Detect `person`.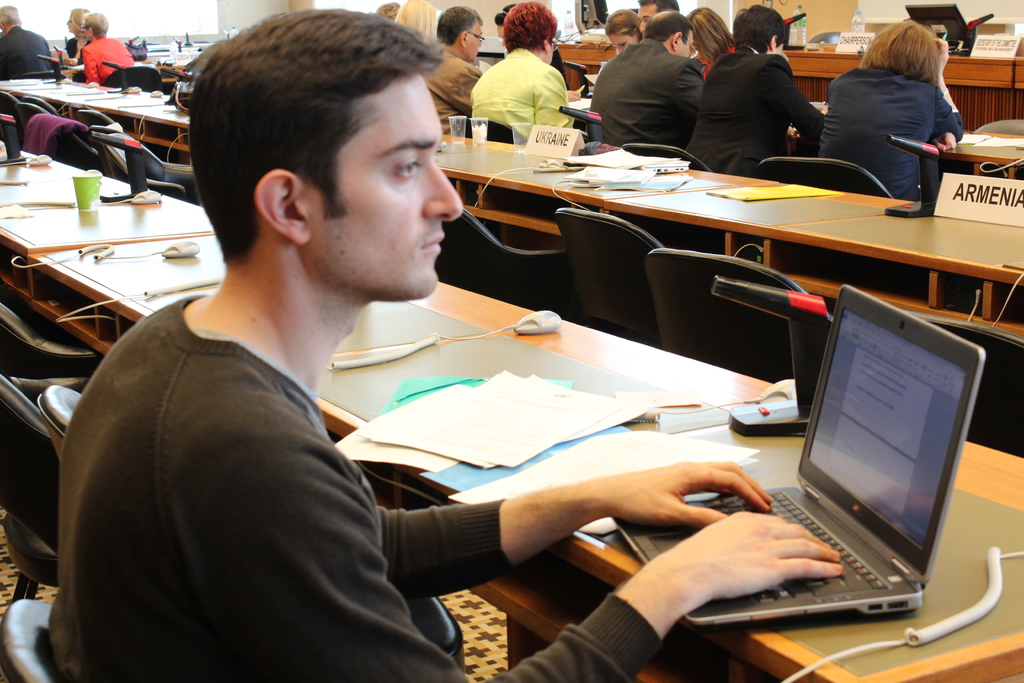
Detected at locate(638, 0, 680, 31).
